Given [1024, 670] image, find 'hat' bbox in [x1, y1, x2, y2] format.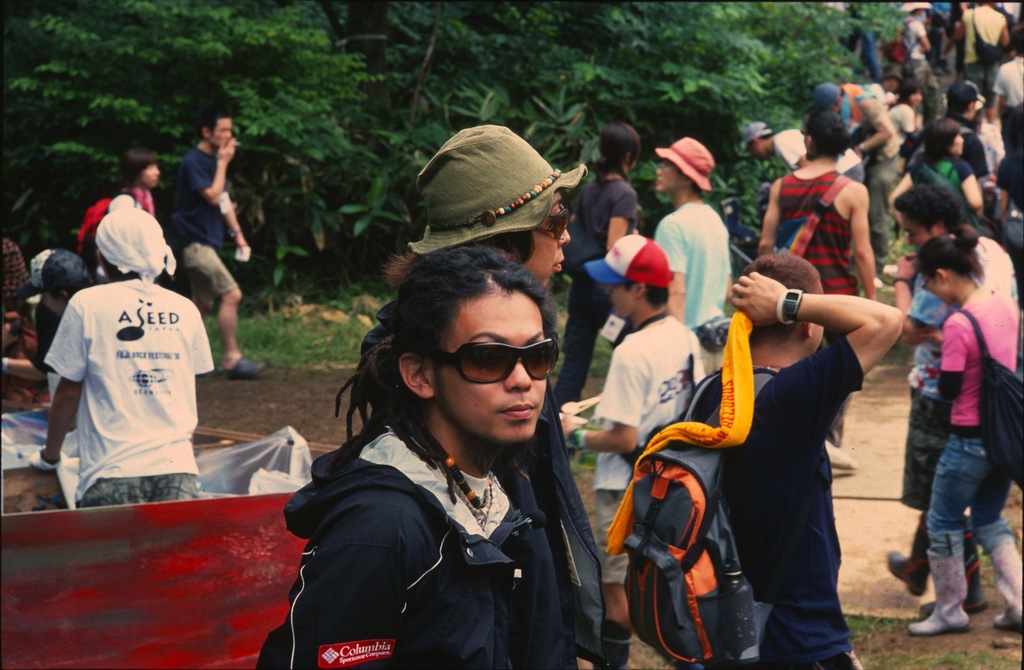
[902, 0, 929, 13].
